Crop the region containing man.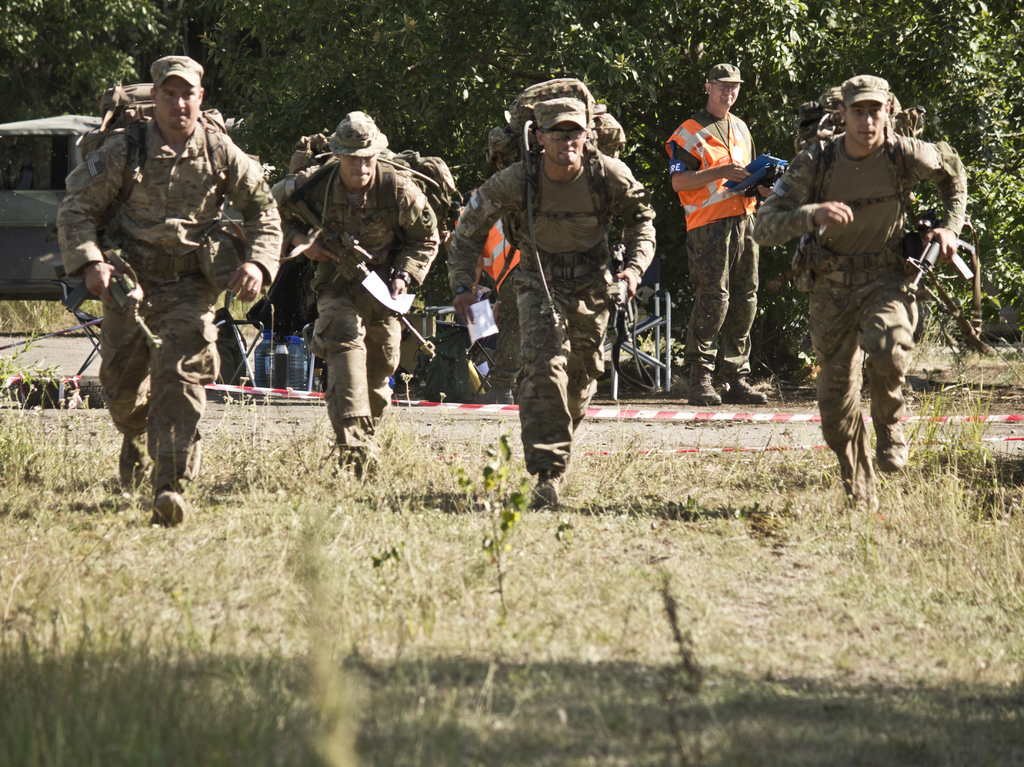
Crop region: <region>447, 198, 529, 409</region>.
